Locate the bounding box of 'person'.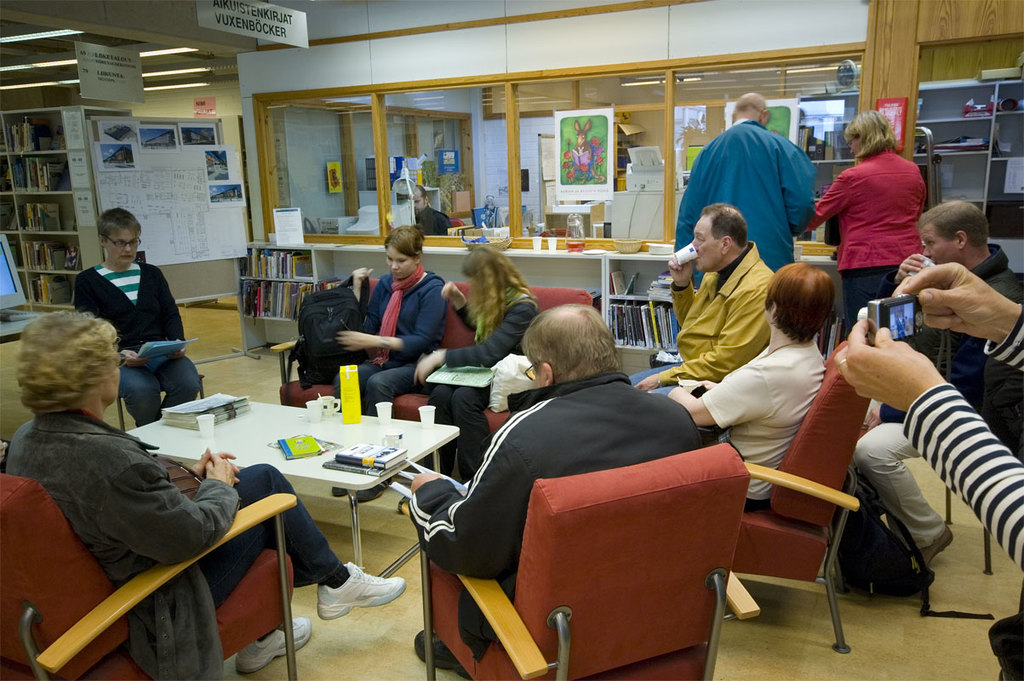
Bounding box: 73,203,208,435.
